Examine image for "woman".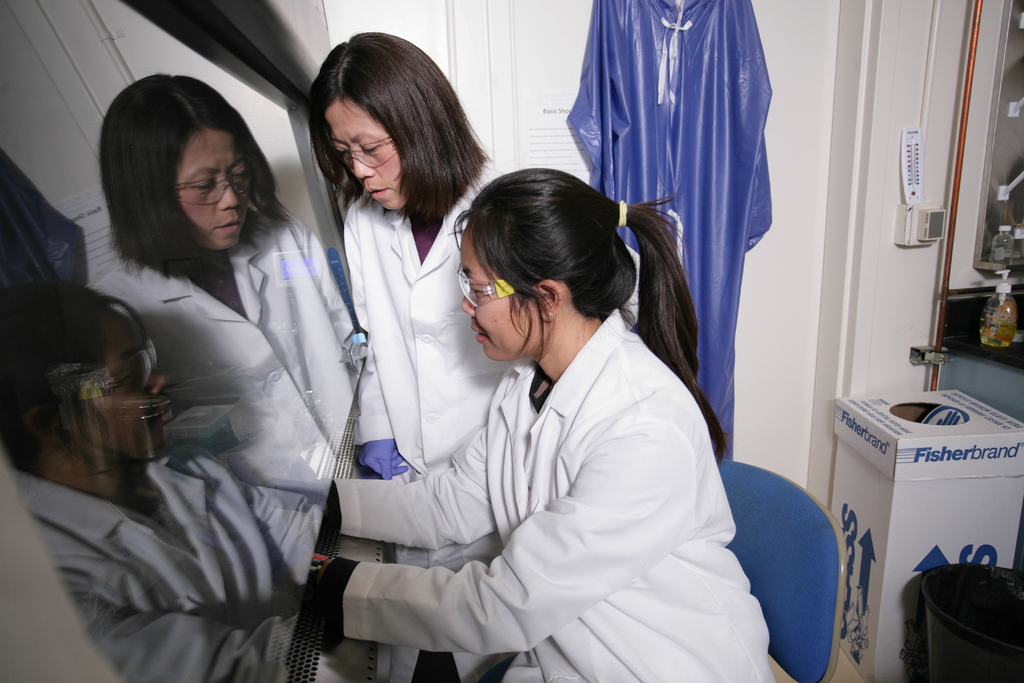
Examination result: (x1=312, y1=30, x2=544, y2=682).
